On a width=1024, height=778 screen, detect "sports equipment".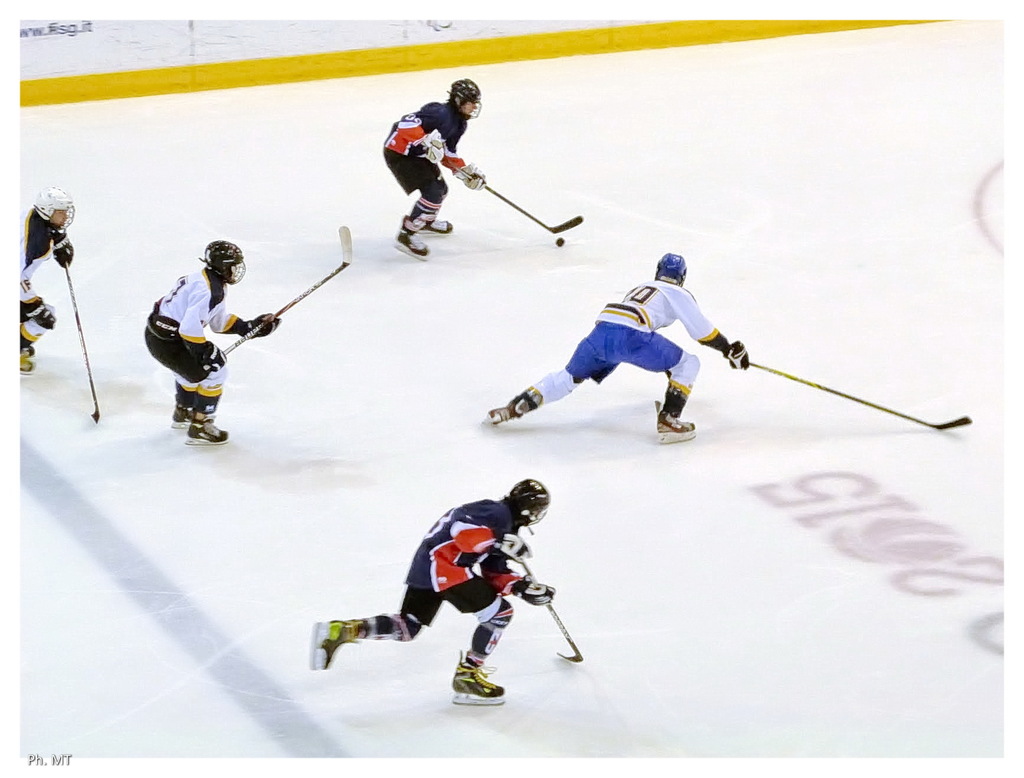
[237, 311, 280, 337].
